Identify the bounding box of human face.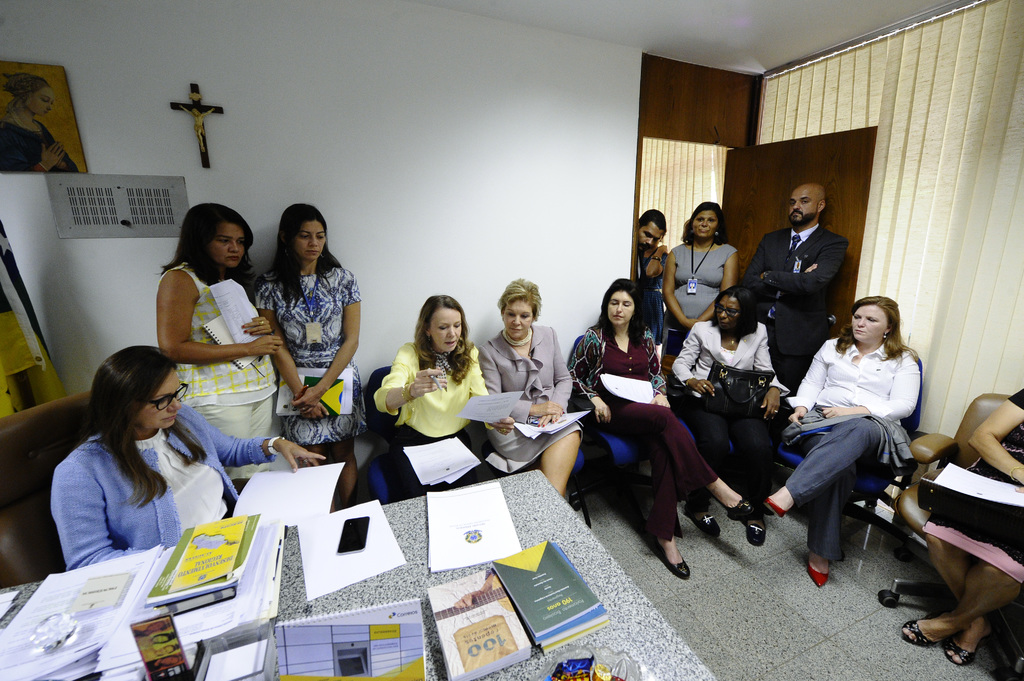
l=712, t=292, r=741, b=332.
